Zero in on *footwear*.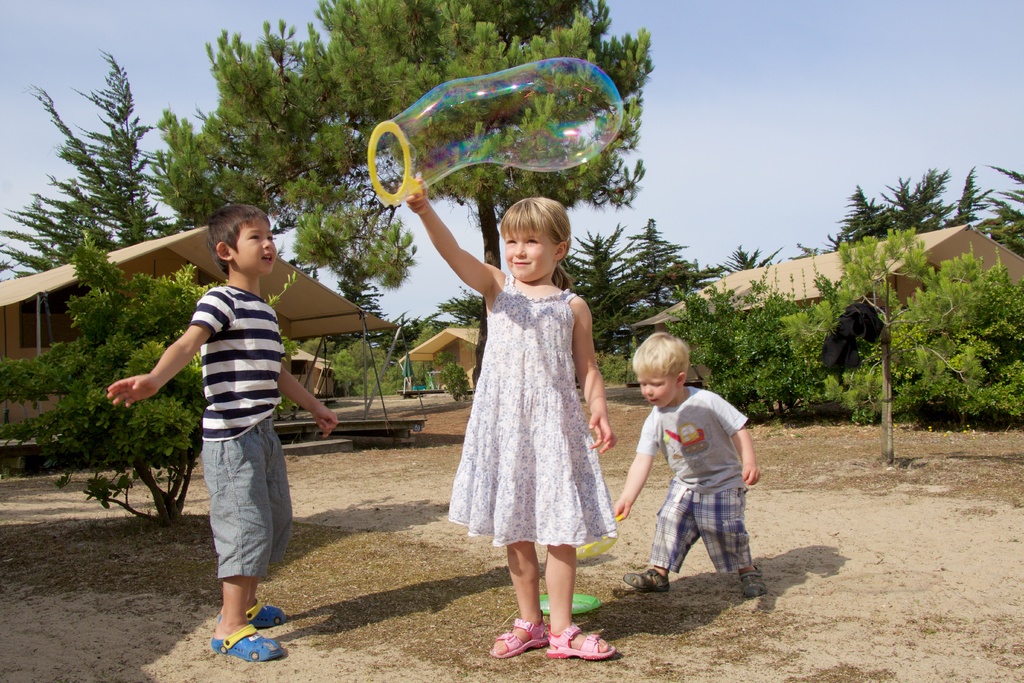
Zeroed in: x1=492, y1=618, x2=547, y2=655.
